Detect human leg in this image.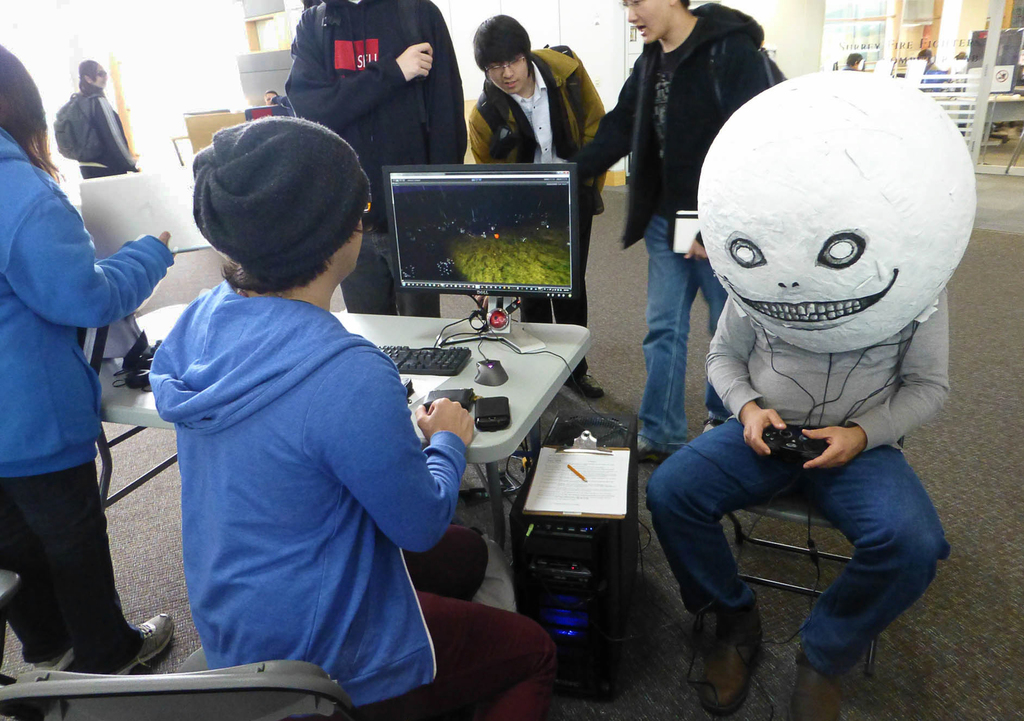
Detection: <region>405, 527, 488, 600</region>.
